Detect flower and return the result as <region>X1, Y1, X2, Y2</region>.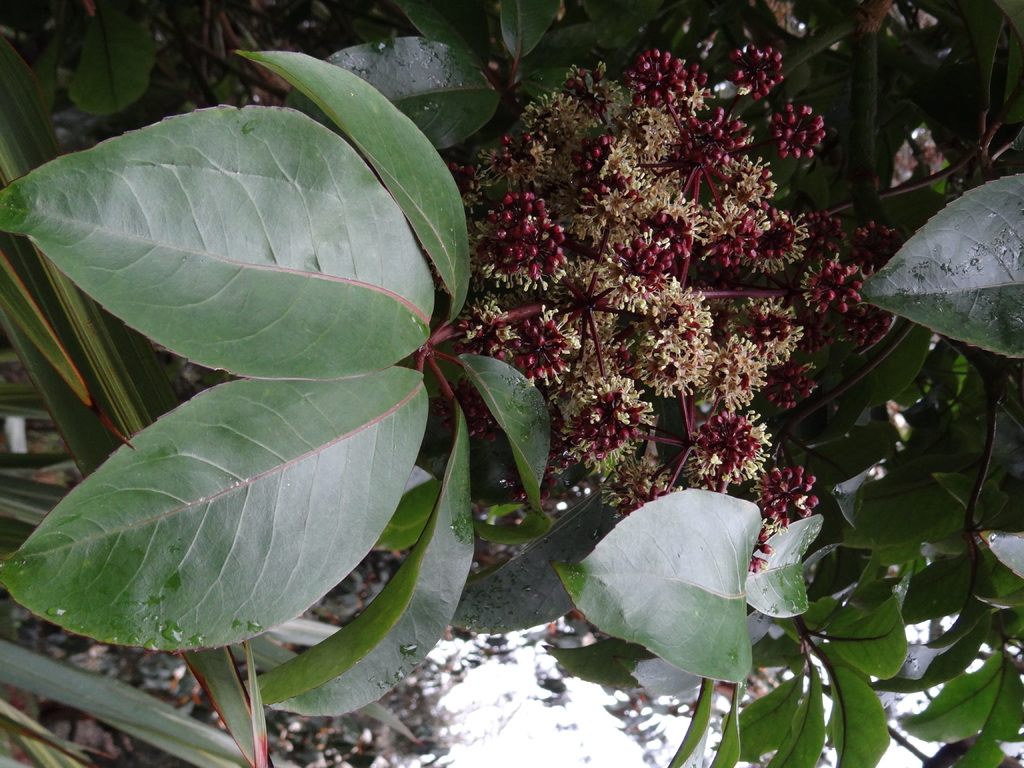
<region>558, 374, 655, 474</region>.
